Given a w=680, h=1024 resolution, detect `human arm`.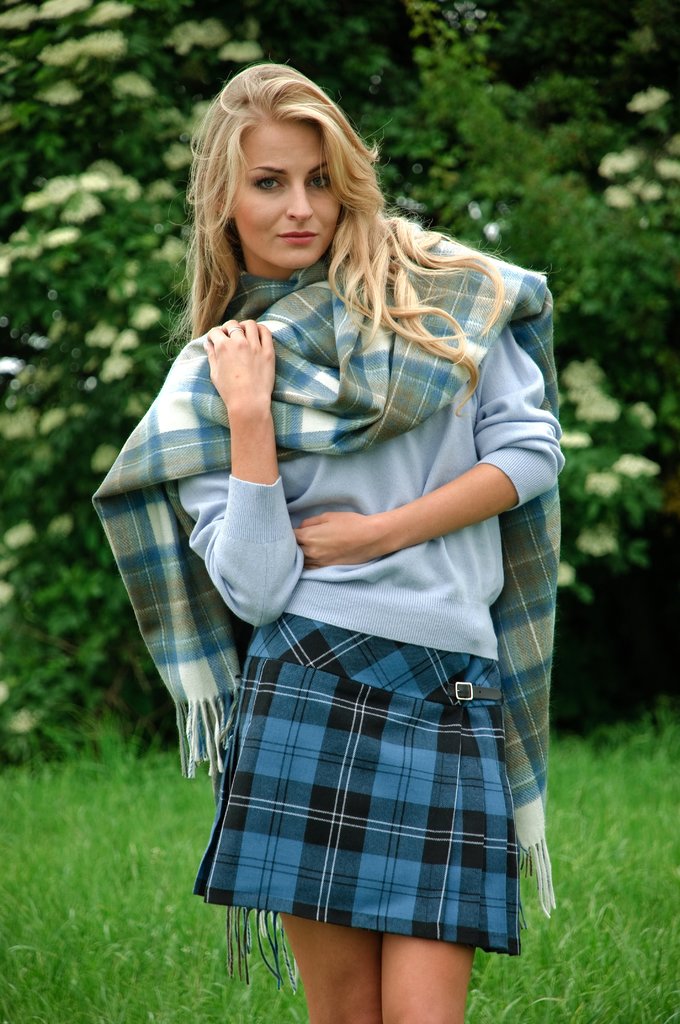
<bbox>287, 323, 569, 573</bbox>.
